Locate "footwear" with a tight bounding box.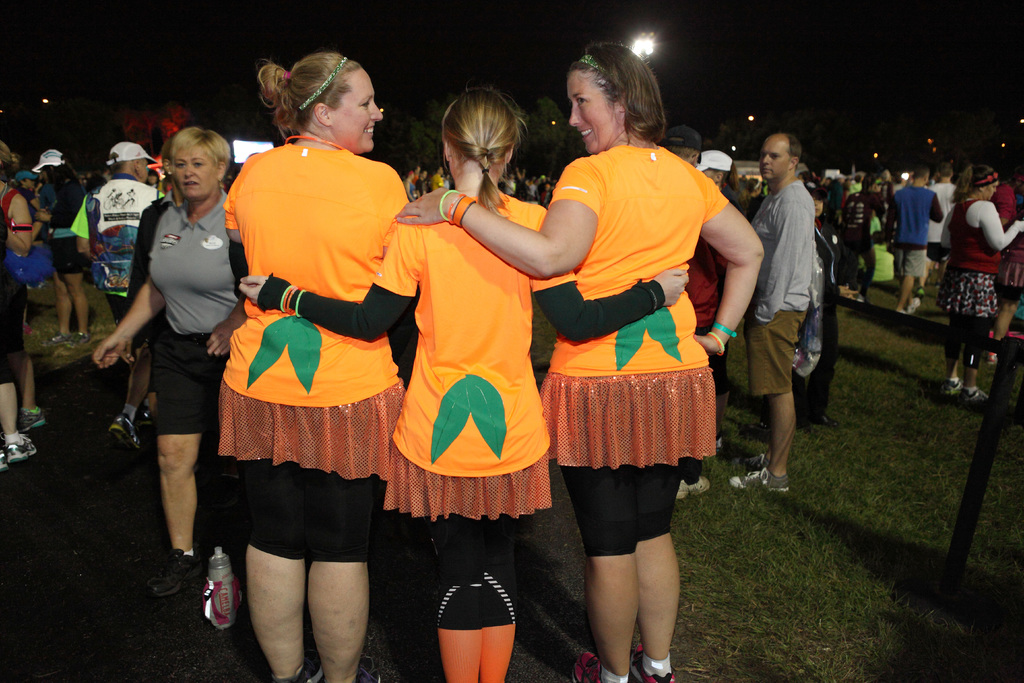
bbox=[182, 559, 237, 649].
